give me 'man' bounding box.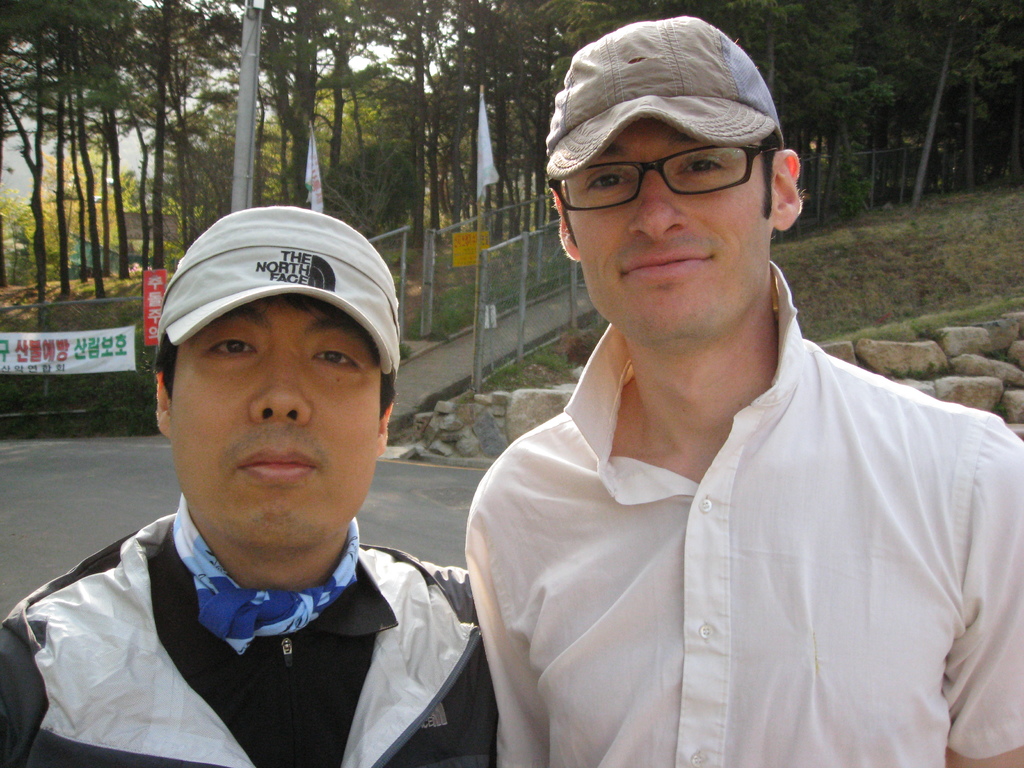
0 208 500 766.
